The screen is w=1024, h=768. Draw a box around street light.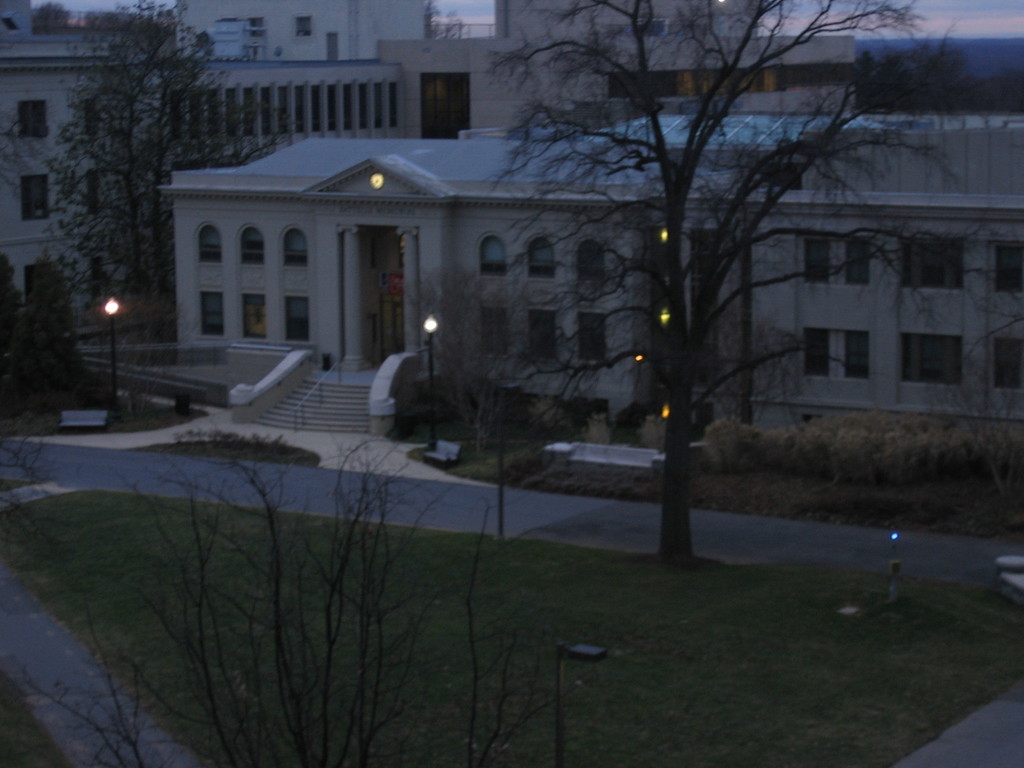
415 310 435 452.
